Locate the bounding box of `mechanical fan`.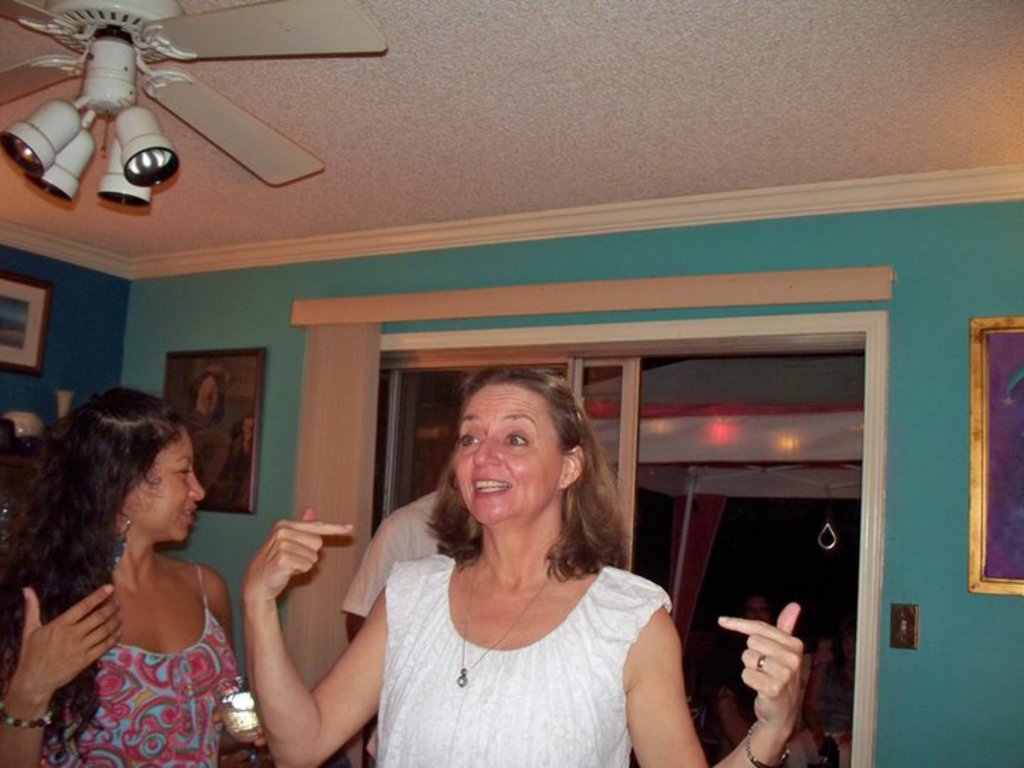
Bounding box: [0,0,387,206].
